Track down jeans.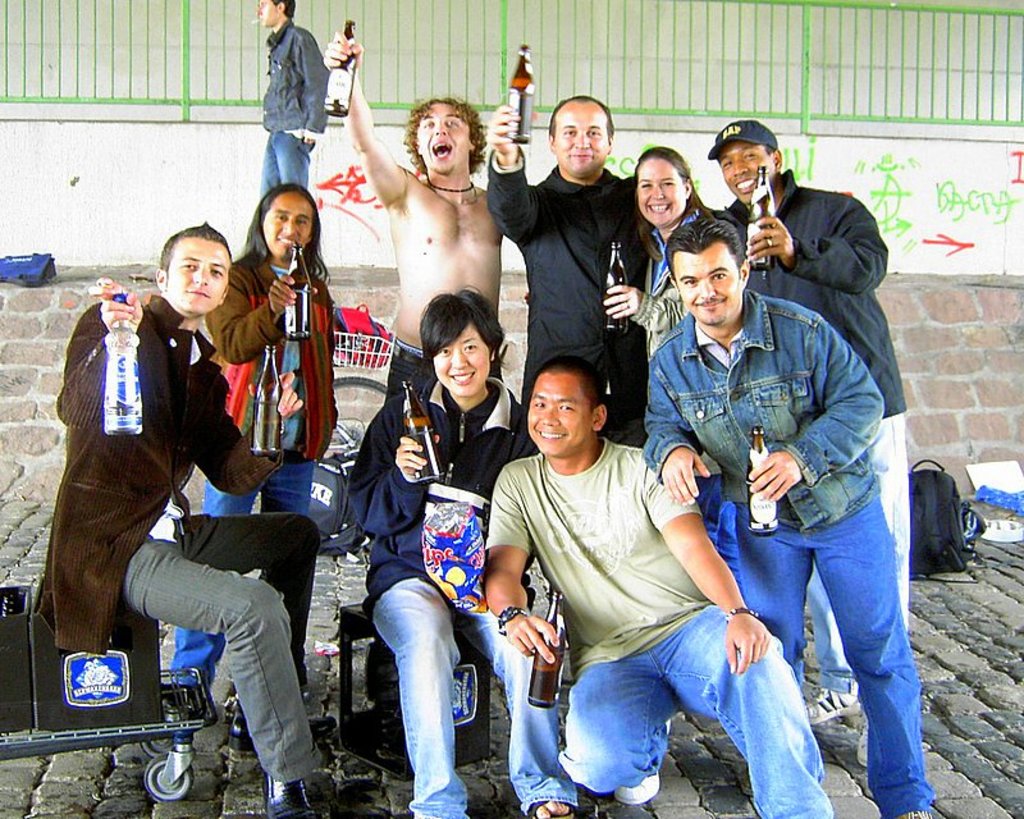
Tracked to <region>169, 461, 317, 692</region>.
